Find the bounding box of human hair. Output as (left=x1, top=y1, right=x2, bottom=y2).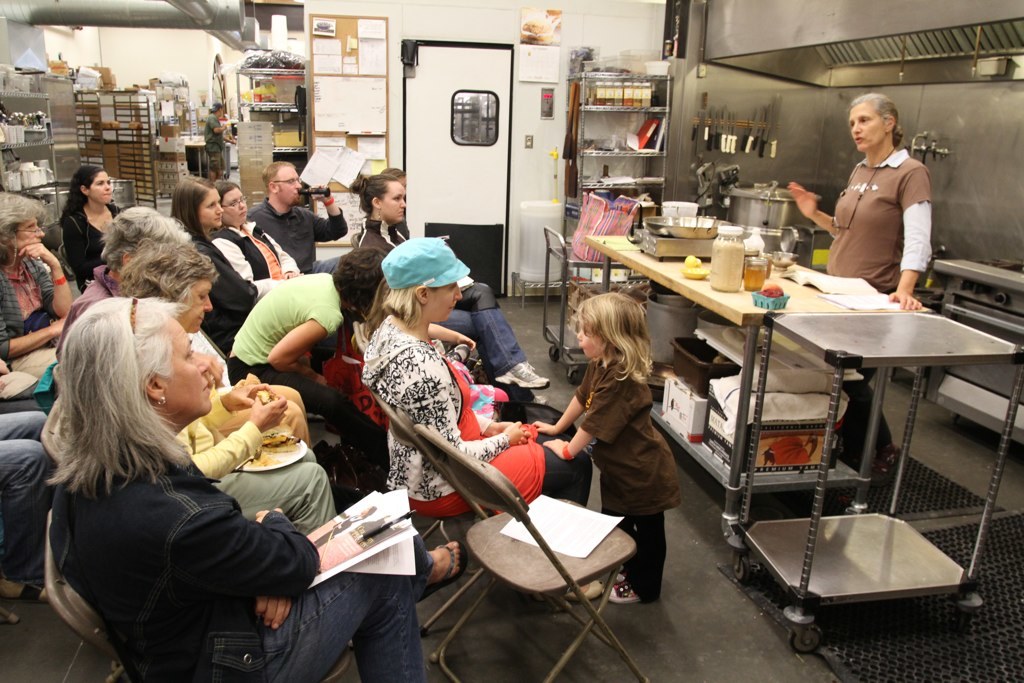
(left=0, top=198, right=45, bottom=278).
